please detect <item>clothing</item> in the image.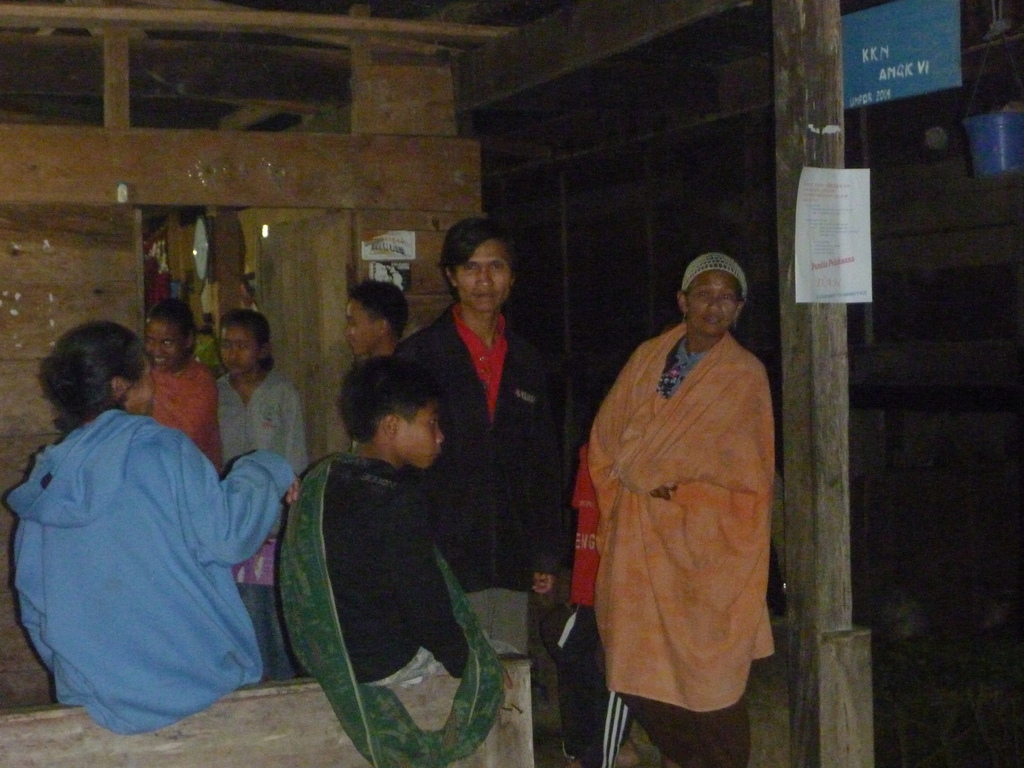
left=593, top=324, right=779, bottom=767.
